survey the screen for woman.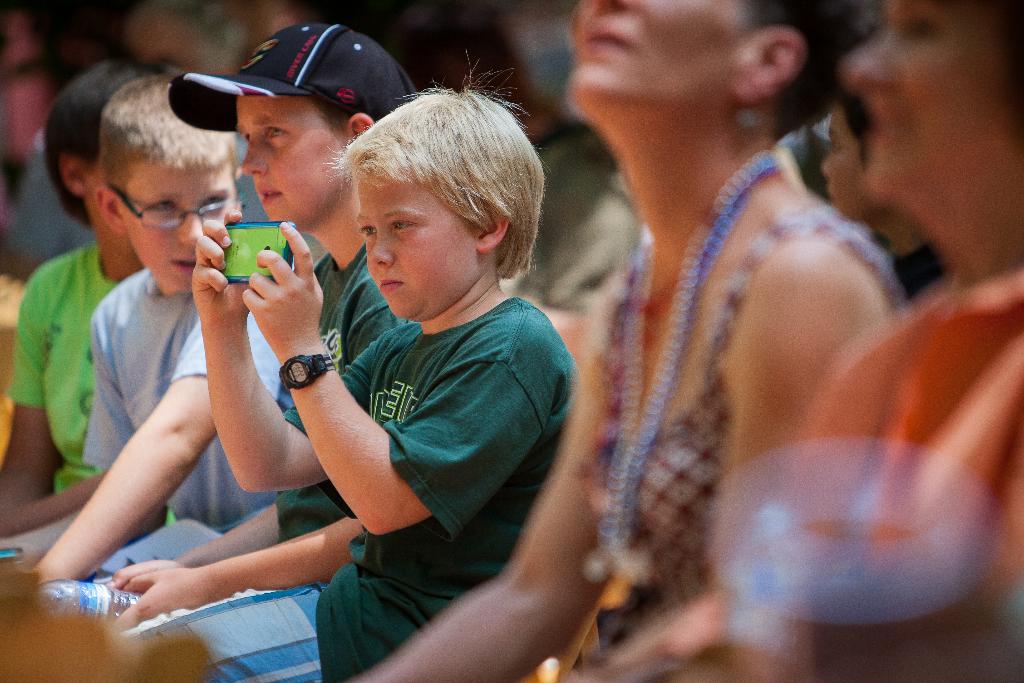
Survey found: {"left": 780, "top": 0, "right": 1023, "bottom": 682}.
